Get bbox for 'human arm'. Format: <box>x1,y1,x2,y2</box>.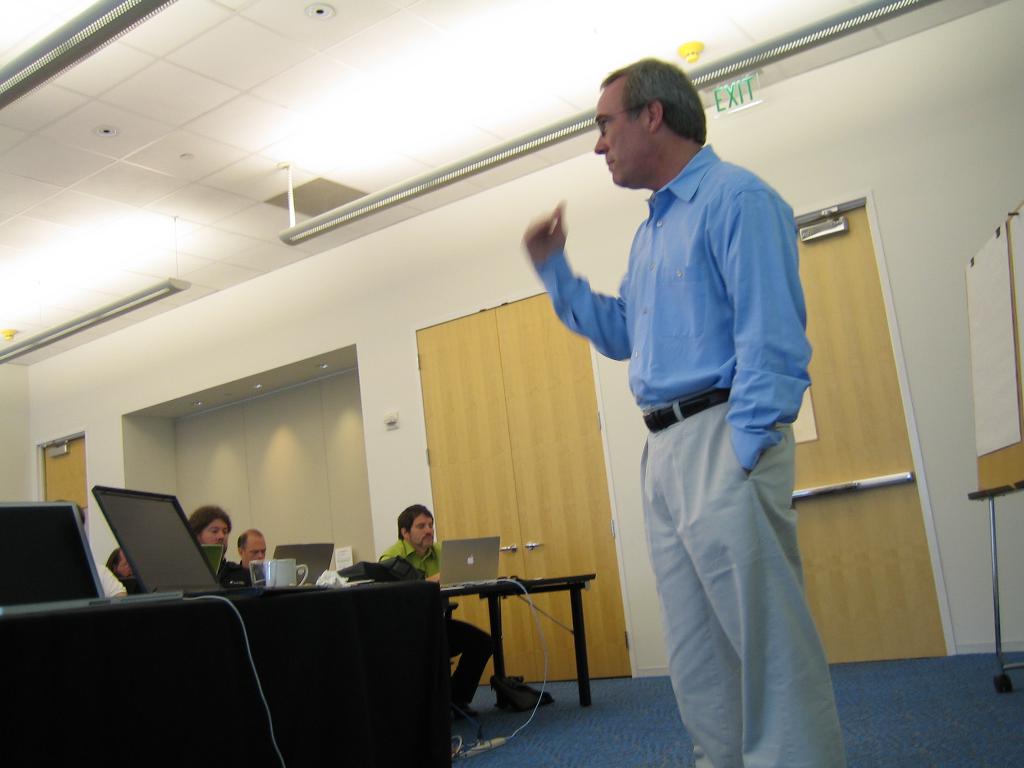
<box>387,547,444,598</box>.
